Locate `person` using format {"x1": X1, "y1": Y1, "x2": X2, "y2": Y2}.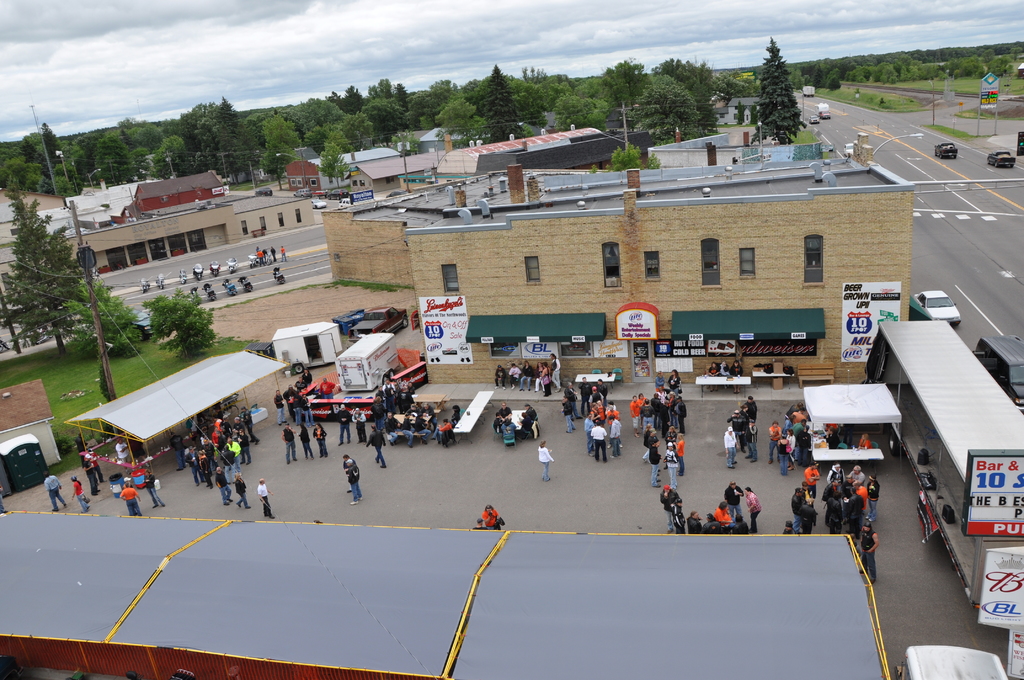
{"x1": 282, "y1": 423, "x2": 295, "y2": 460}.
